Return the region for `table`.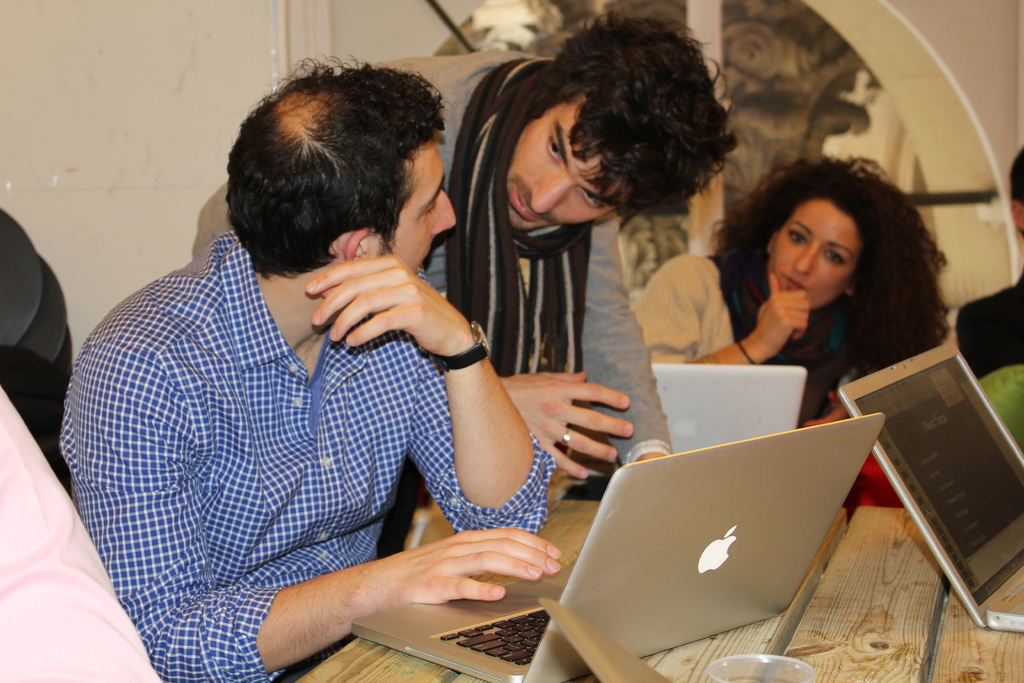
BBox(294, 504, 1022, 682).
